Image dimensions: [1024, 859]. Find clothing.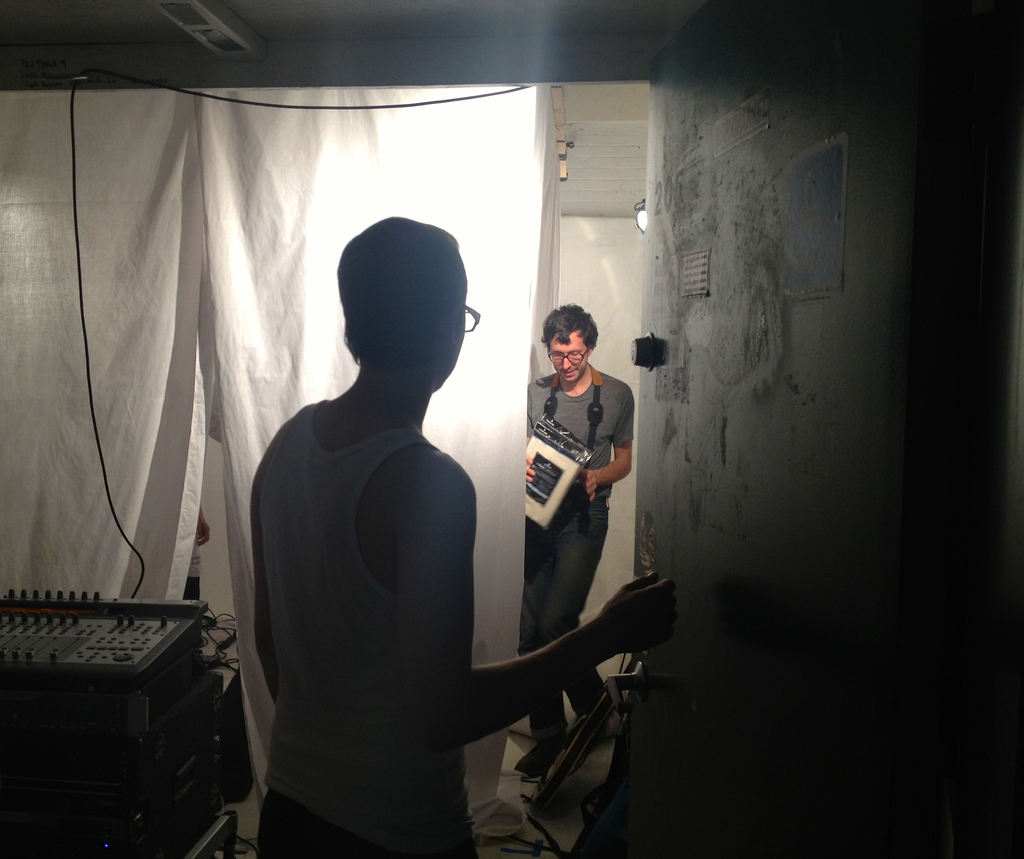
<bbox>255, 397, 482, 858</bbox>.
